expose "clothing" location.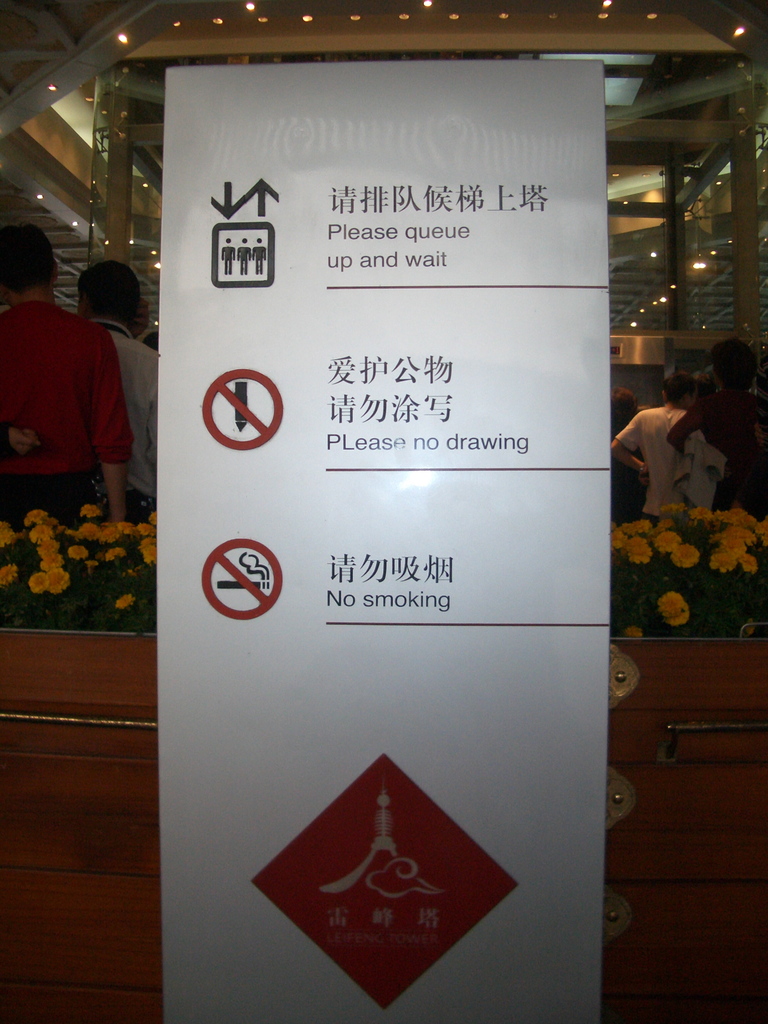
Exposed at crop(636, 369, 739, 506).
